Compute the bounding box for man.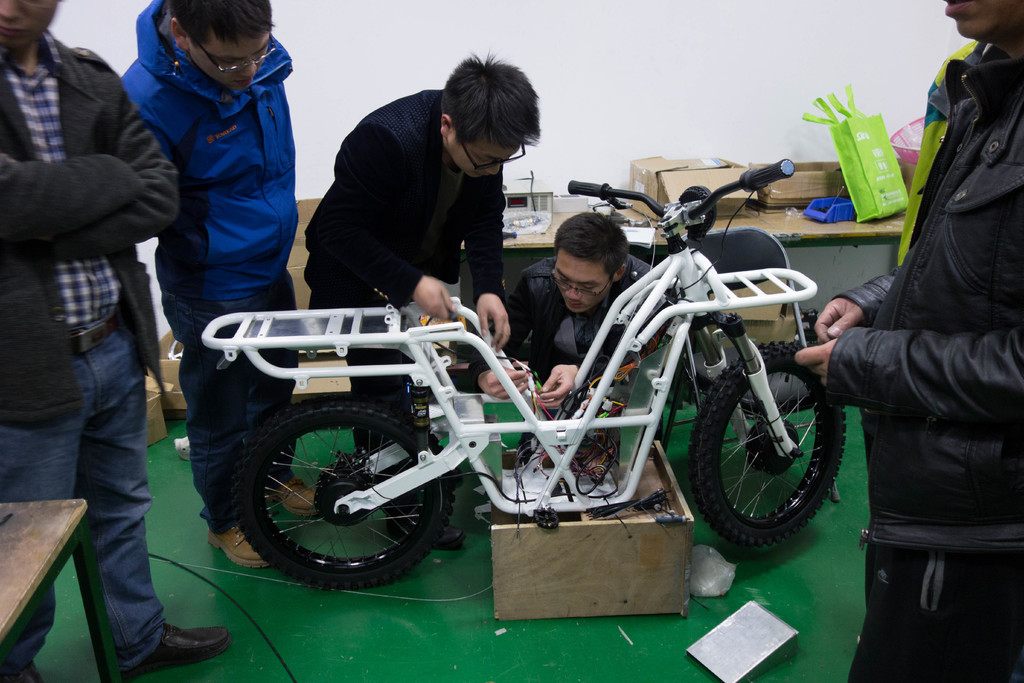
0 0 232 682.
